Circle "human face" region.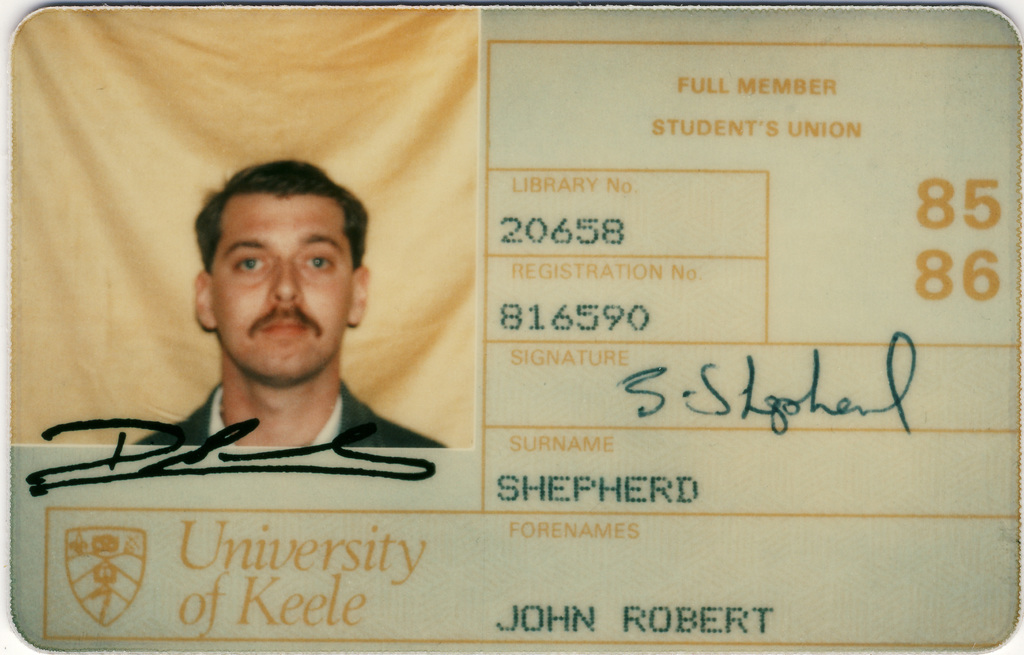
Region: <region>213, 187, 355, 382</region>.
